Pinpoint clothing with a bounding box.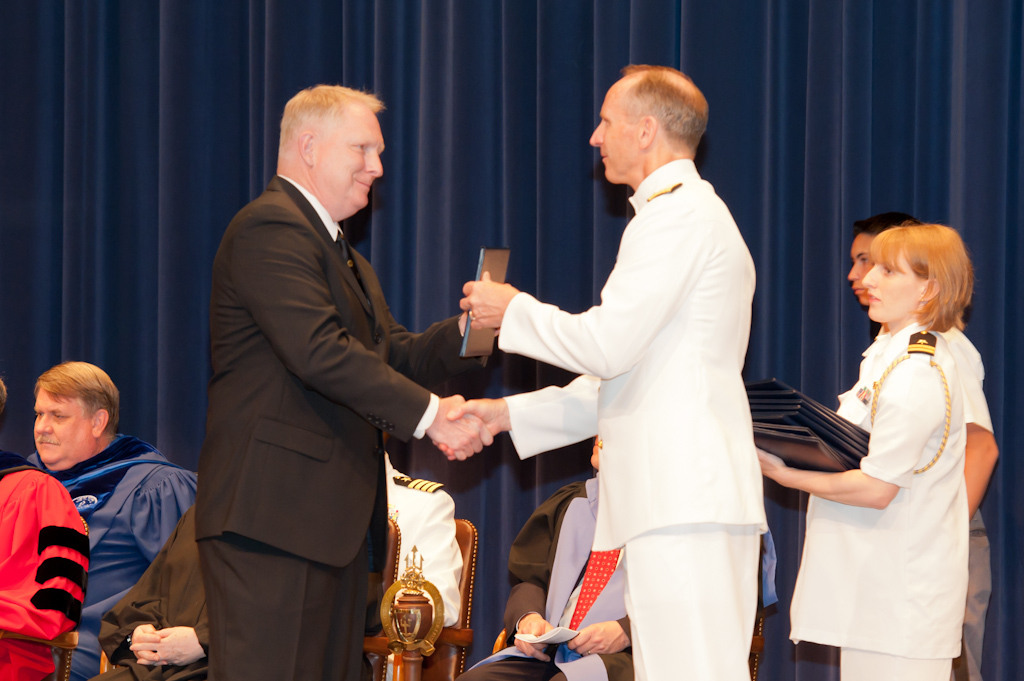
832 321 981 428.
